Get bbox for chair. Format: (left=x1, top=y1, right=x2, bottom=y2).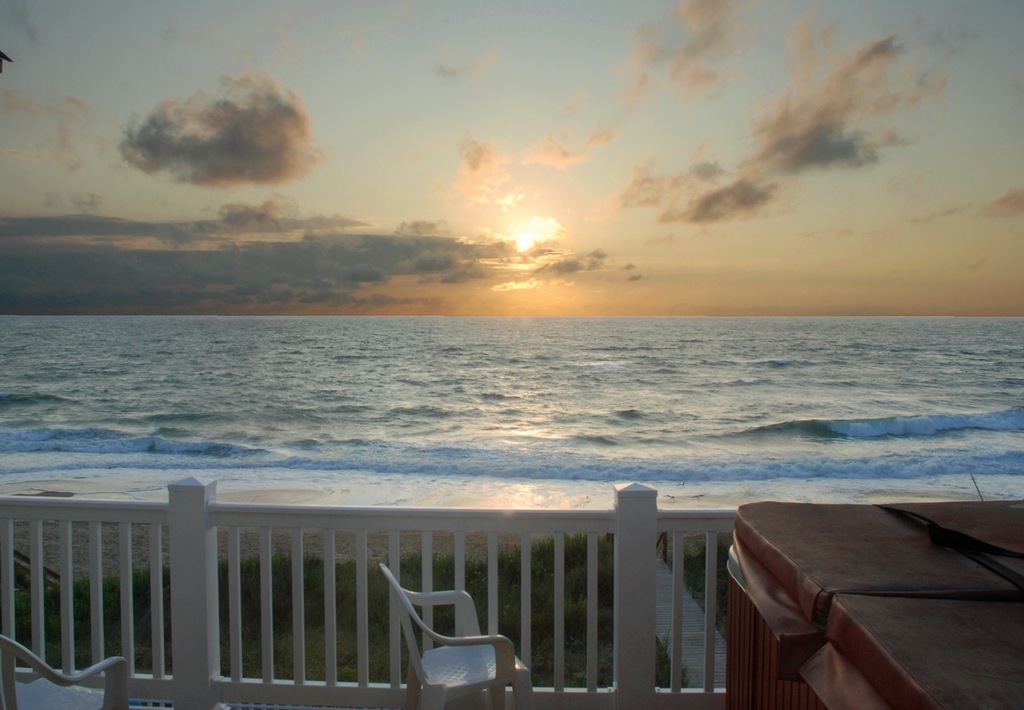
(left=0, top=629, right=131, bottom=709).
